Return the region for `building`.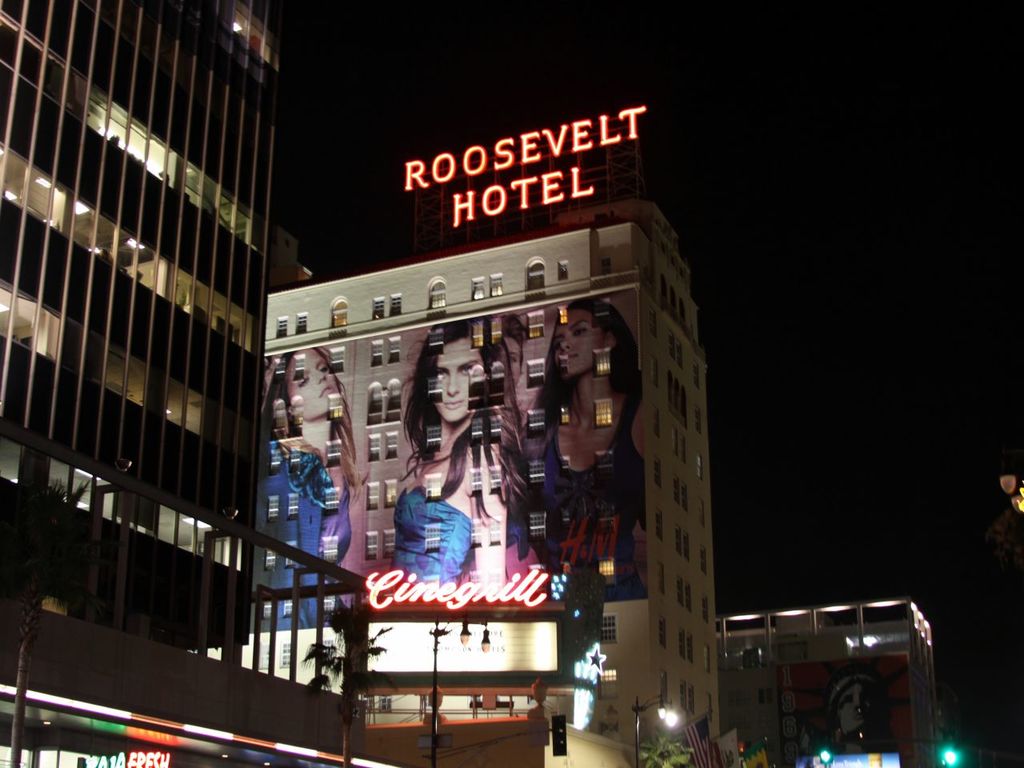
(left=0, top=0, right=370, bottom=767).
